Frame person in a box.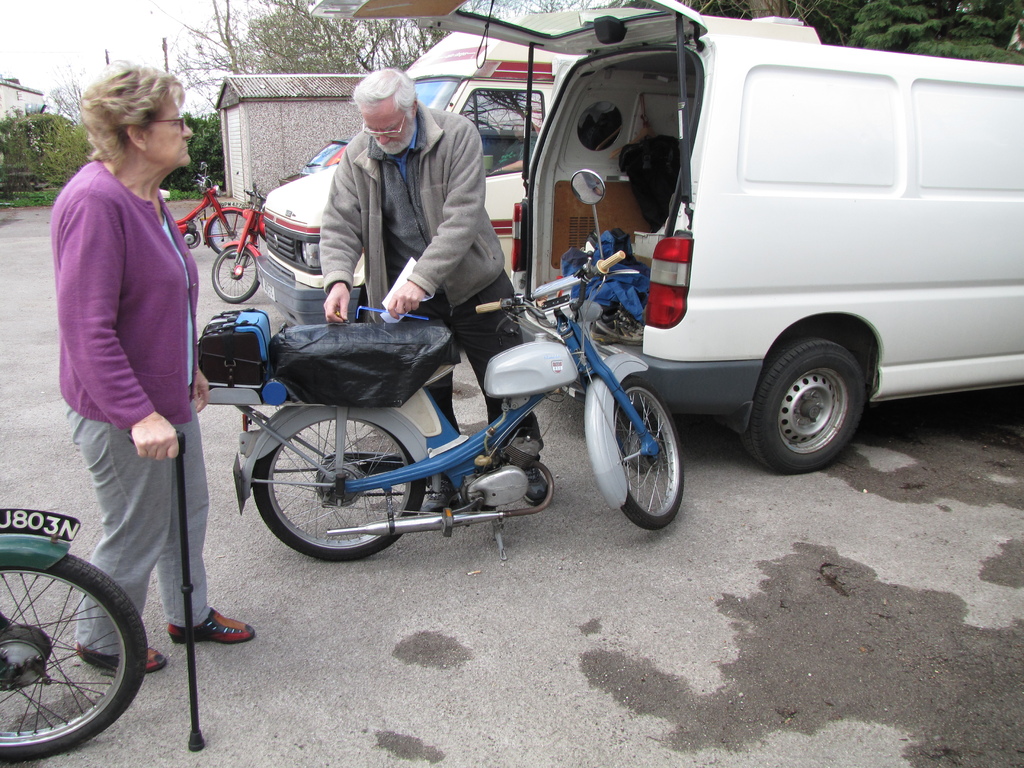
bbox=[44, 75, 229, 709].
